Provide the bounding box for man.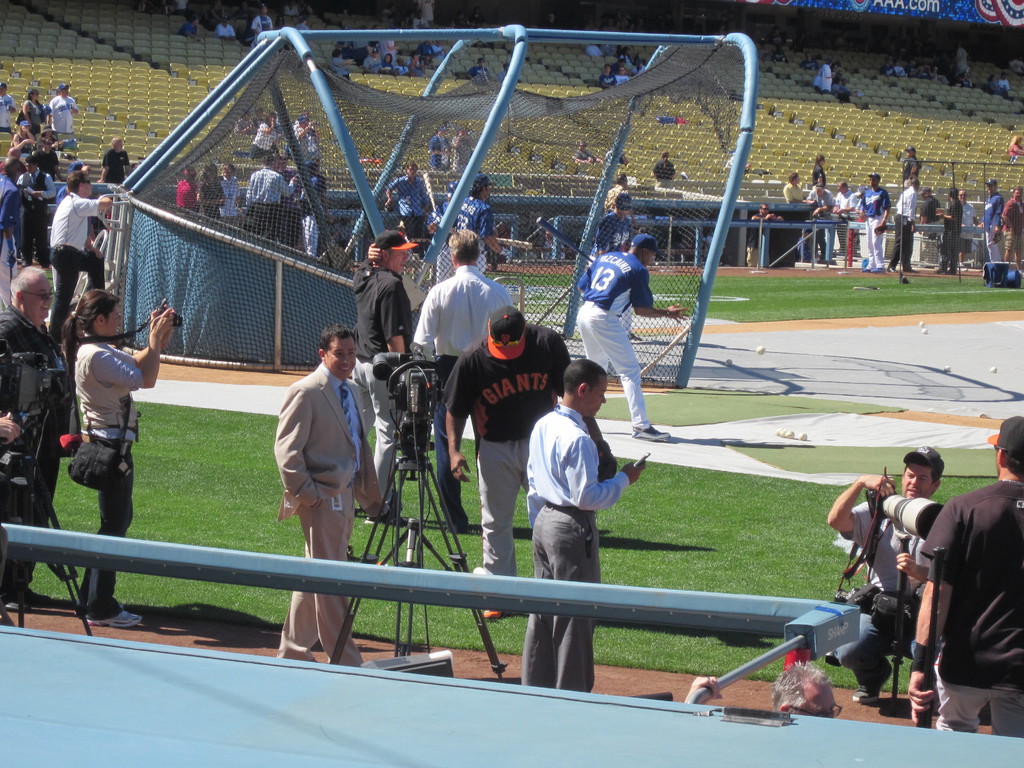
998 70 1012 91.
